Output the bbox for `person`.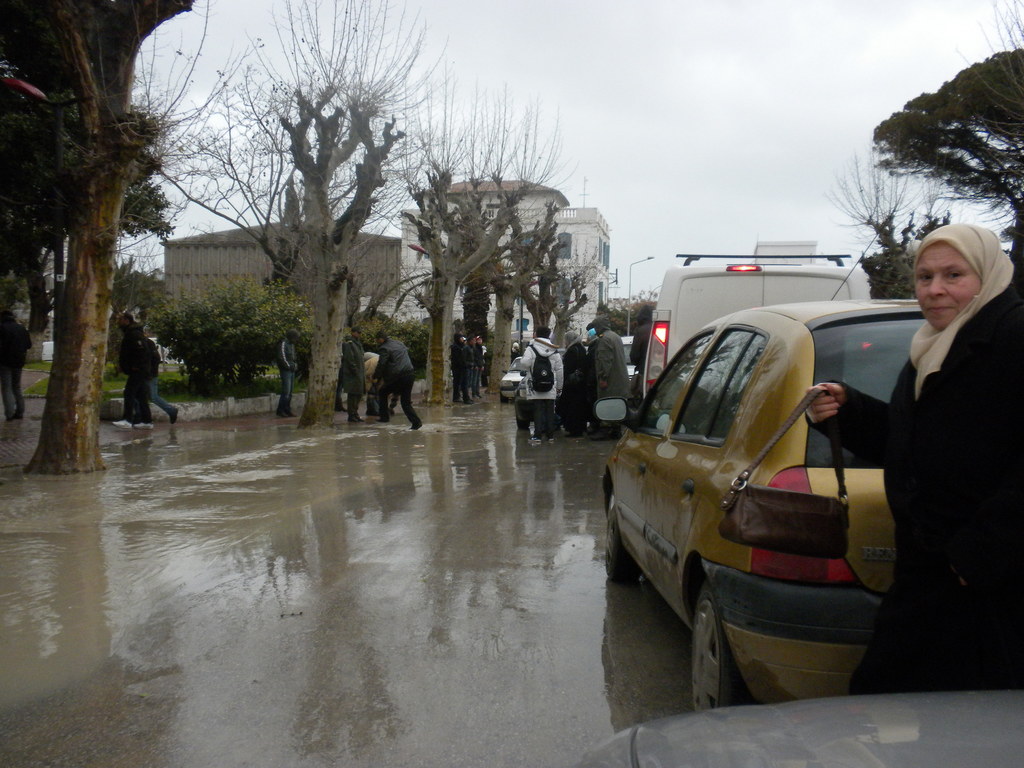
x1=128 y1=319 x2=182 y2=429.
